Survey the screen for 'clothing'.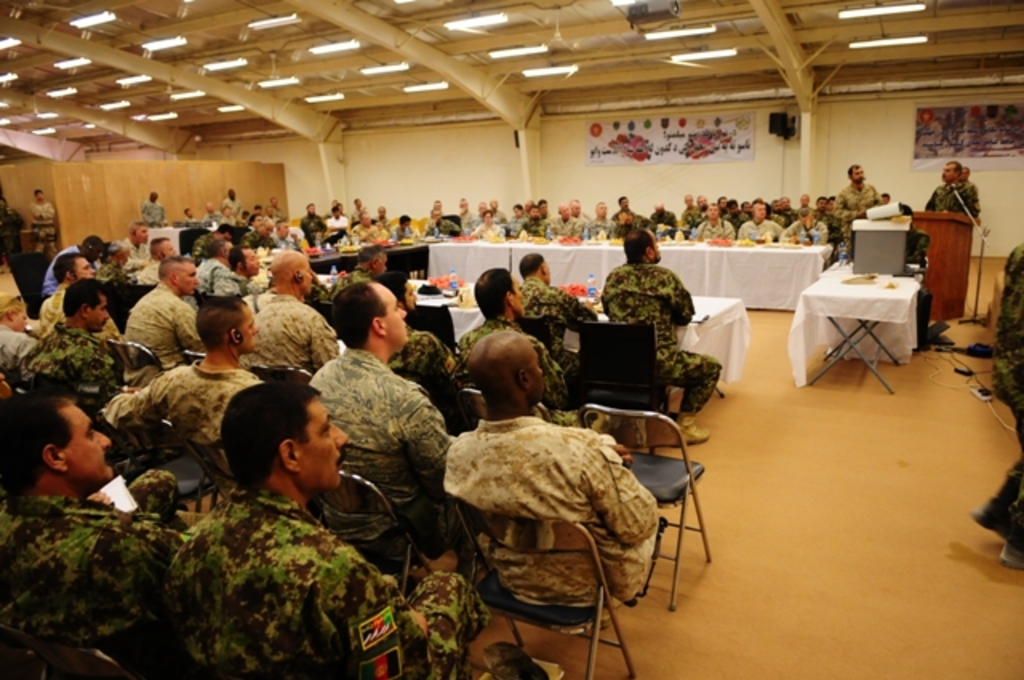
Survey found: BBox(453, 210, 477, 230).
